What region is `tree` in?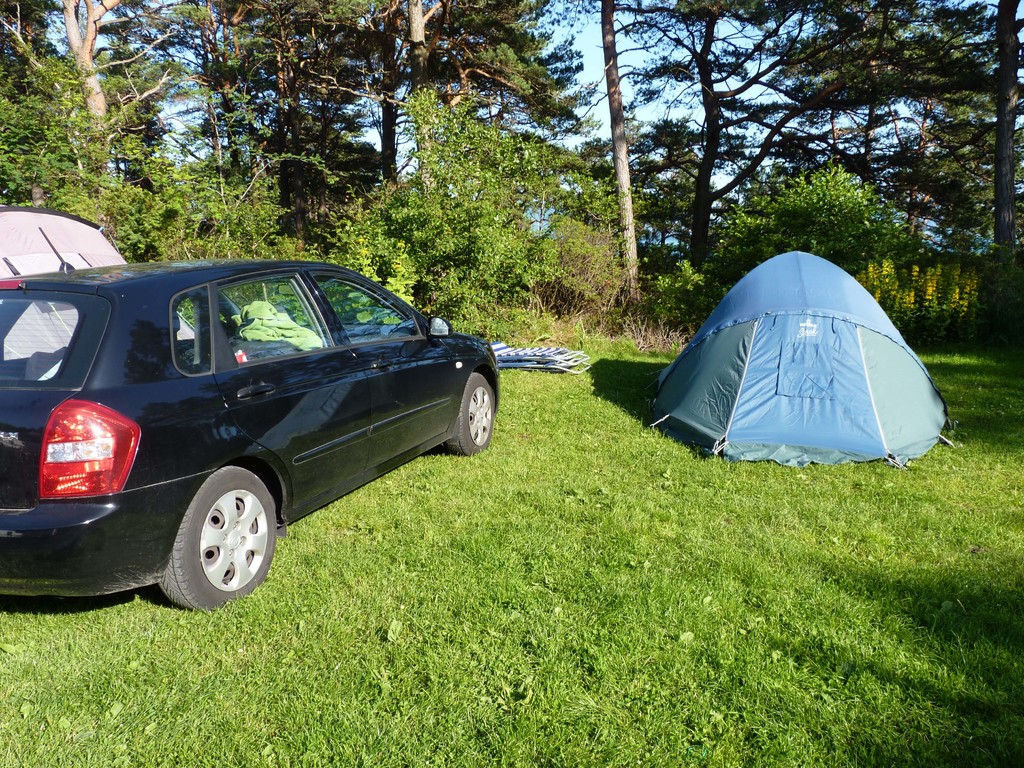
[x1=615, y1=0, x2=895, y2=264].
